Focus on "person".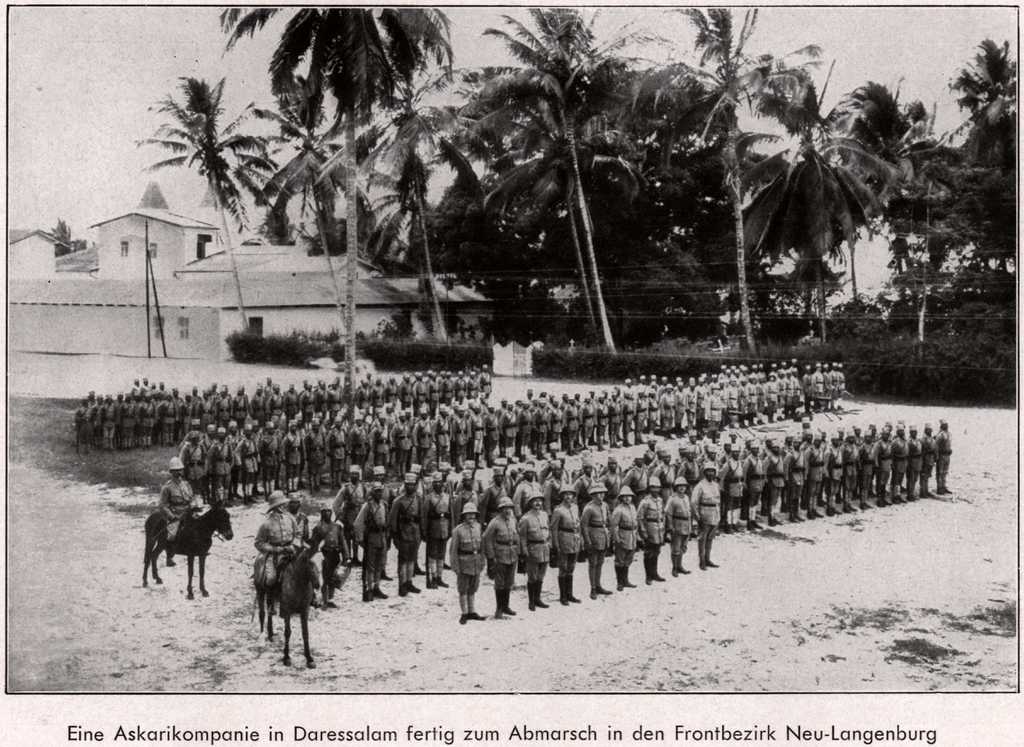
Focused at Rect(483, 410, 496, 454).
